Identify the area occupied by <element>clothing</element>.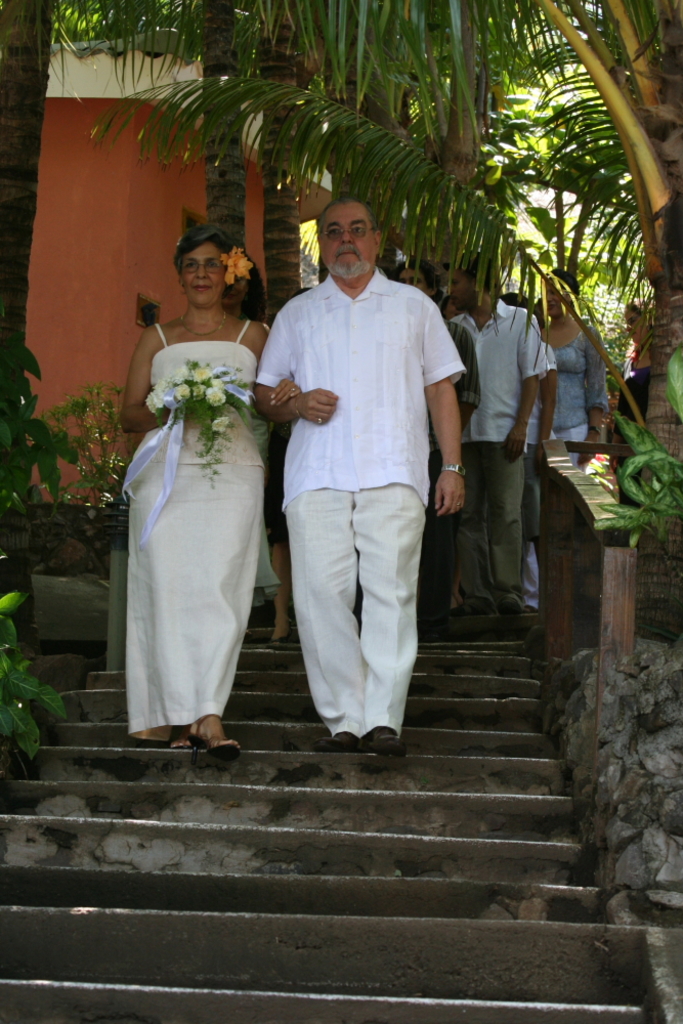
Area: region(424, 304, 555, 616).
